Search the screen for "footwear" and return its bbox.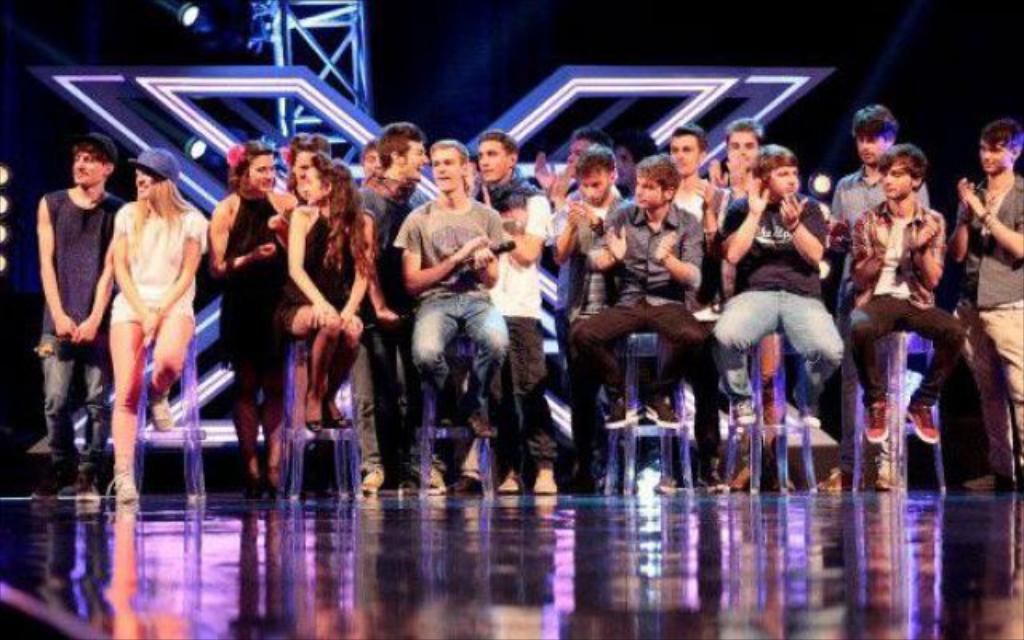
Found: 650:474:677:493.
